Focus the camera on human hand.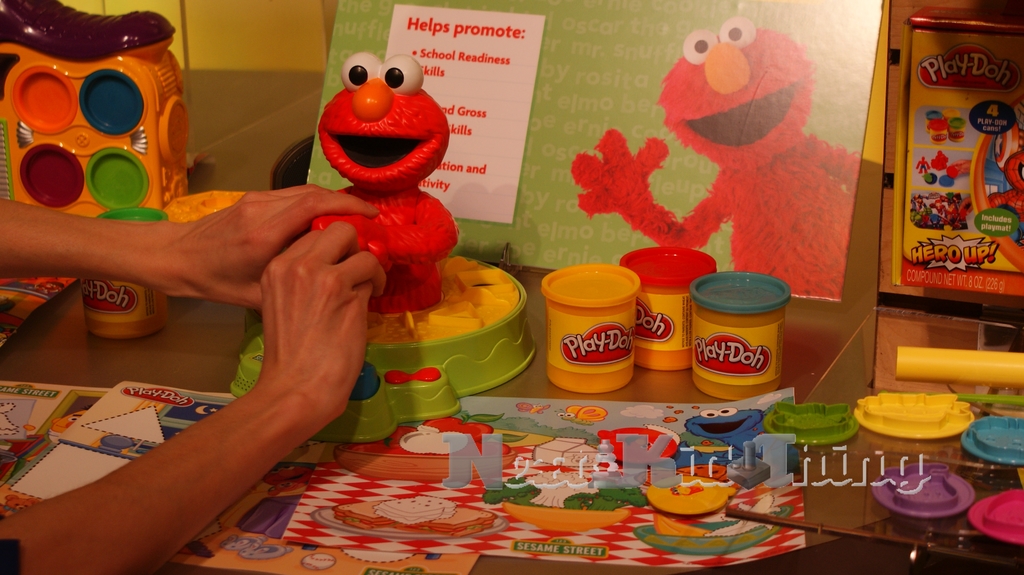
Focus region: (257,217,388,416).
